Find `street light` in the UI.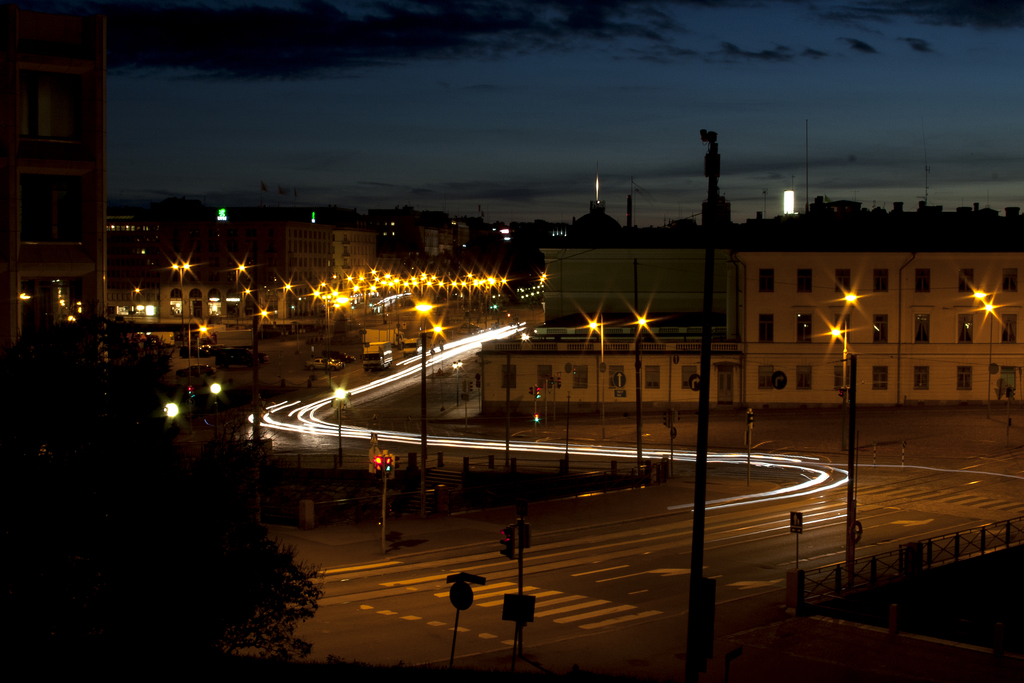
UI element at [979,298,998,410].
